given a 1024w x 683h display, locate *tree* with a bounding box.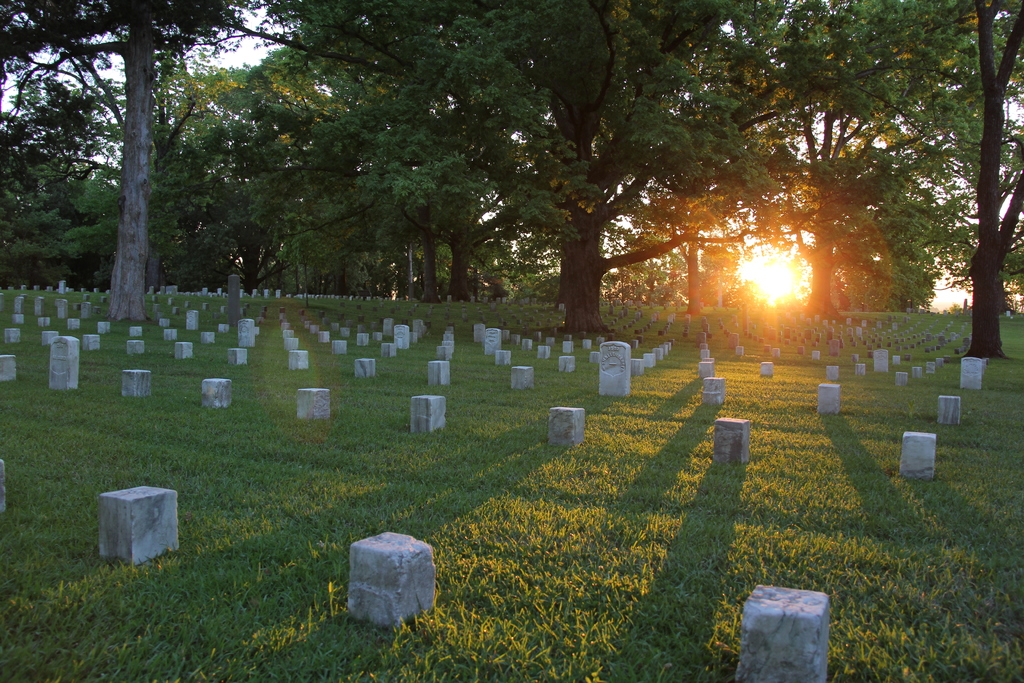
Located: bbox(1008, 225, 1023, 300).
